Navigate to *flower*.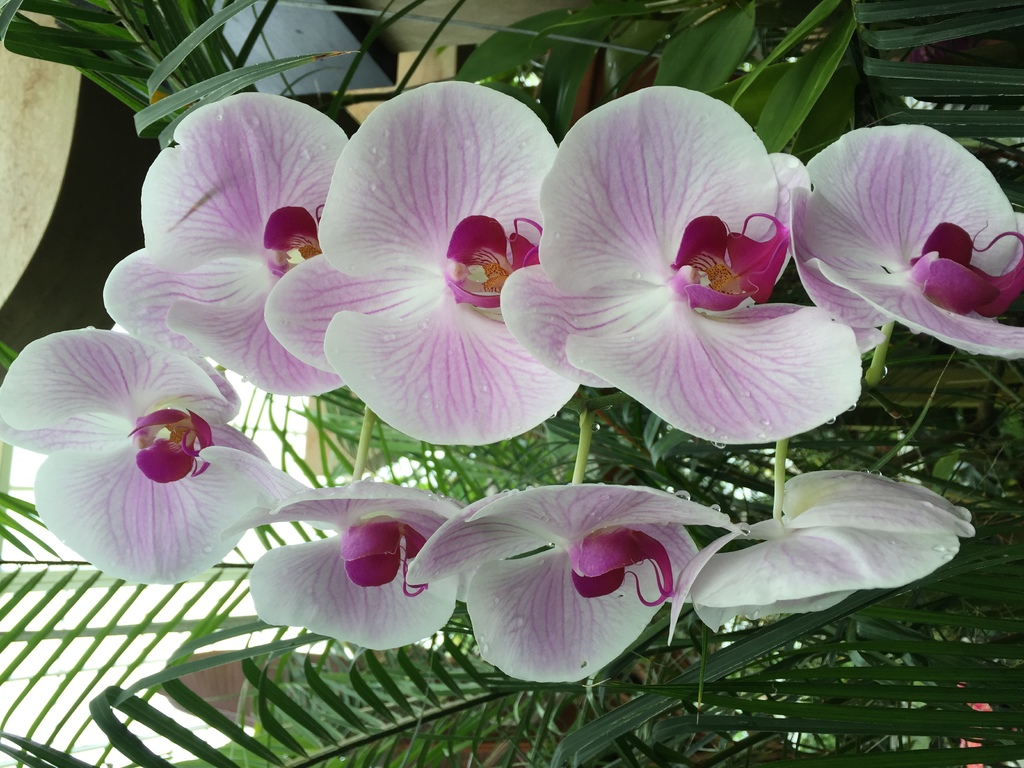
Navigation target: [left=0, top=325, right=323, bottom=590].
